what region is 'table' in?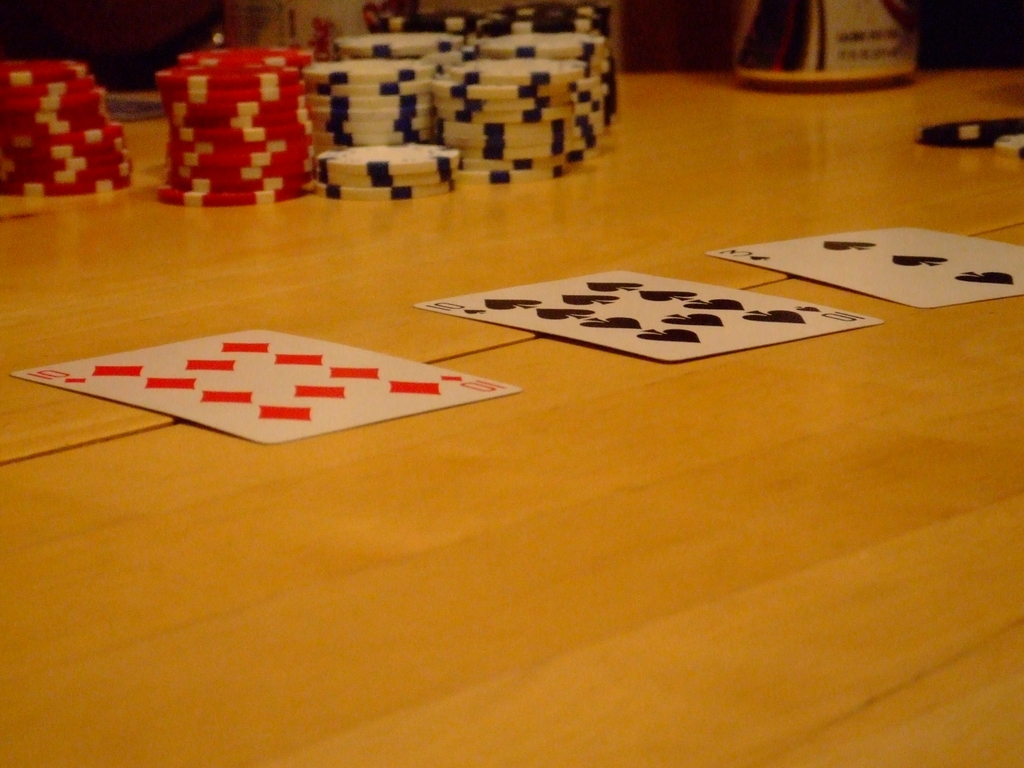
{"x1": 0, "y1": 61, "x2": 1023, "y2": 765}.
